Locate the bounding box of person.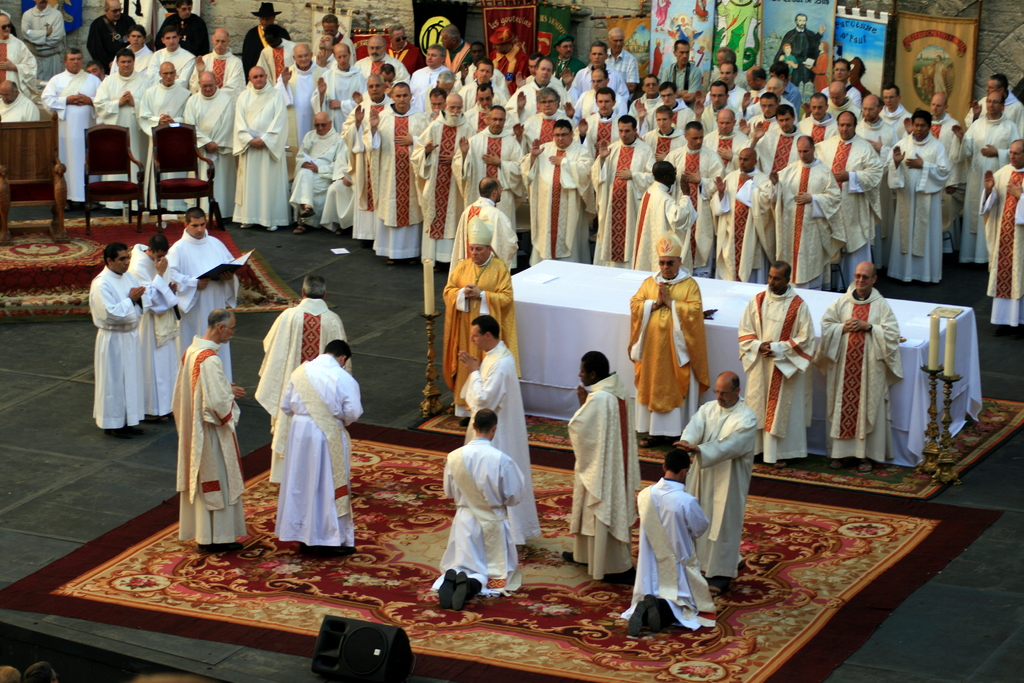
Bounding box: 430 401 525 615.
